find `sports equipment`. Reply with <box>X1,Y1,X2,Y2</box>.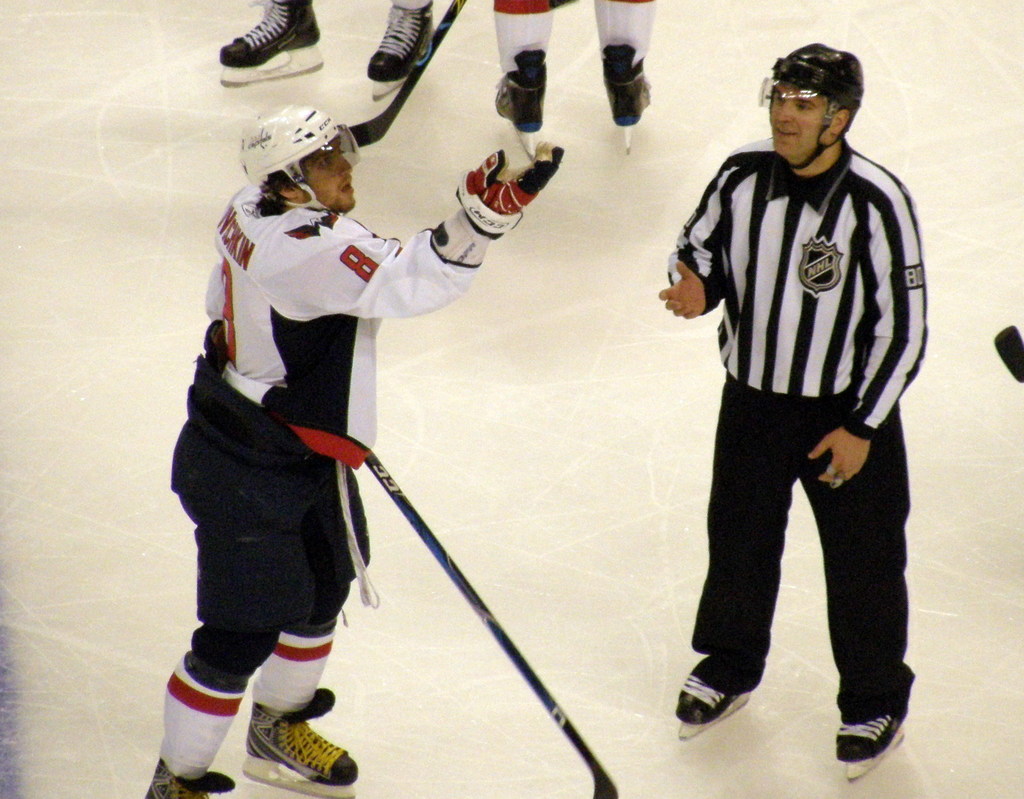
<box>756,42,862,172</box>.
